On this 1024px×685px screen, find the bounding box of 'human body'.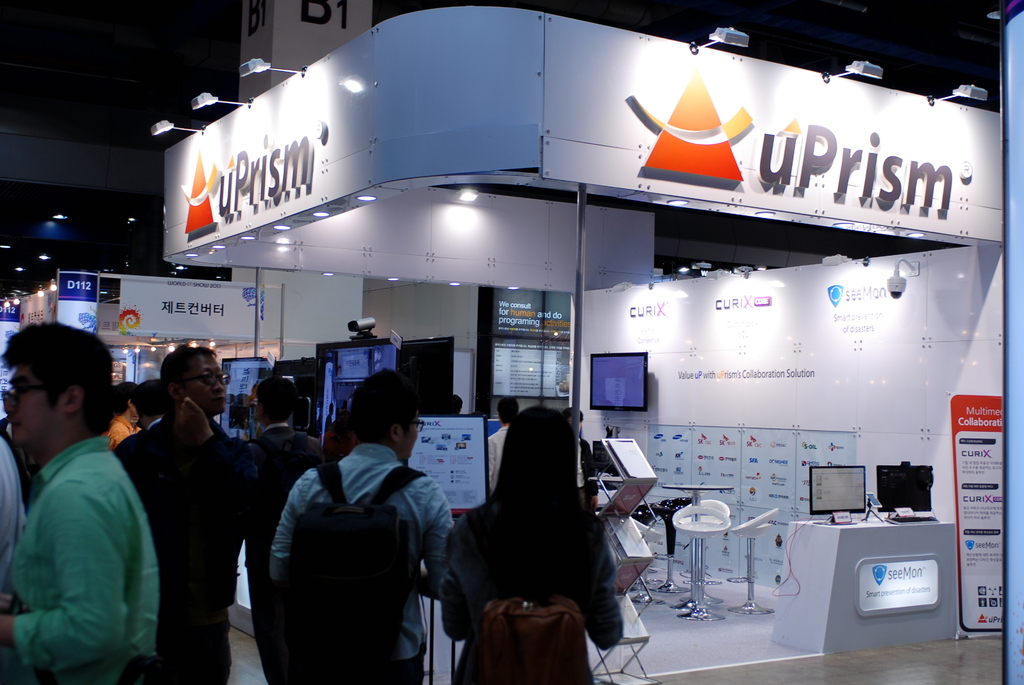
Bounding box: <region>485, 392, 514, 494</region>.
